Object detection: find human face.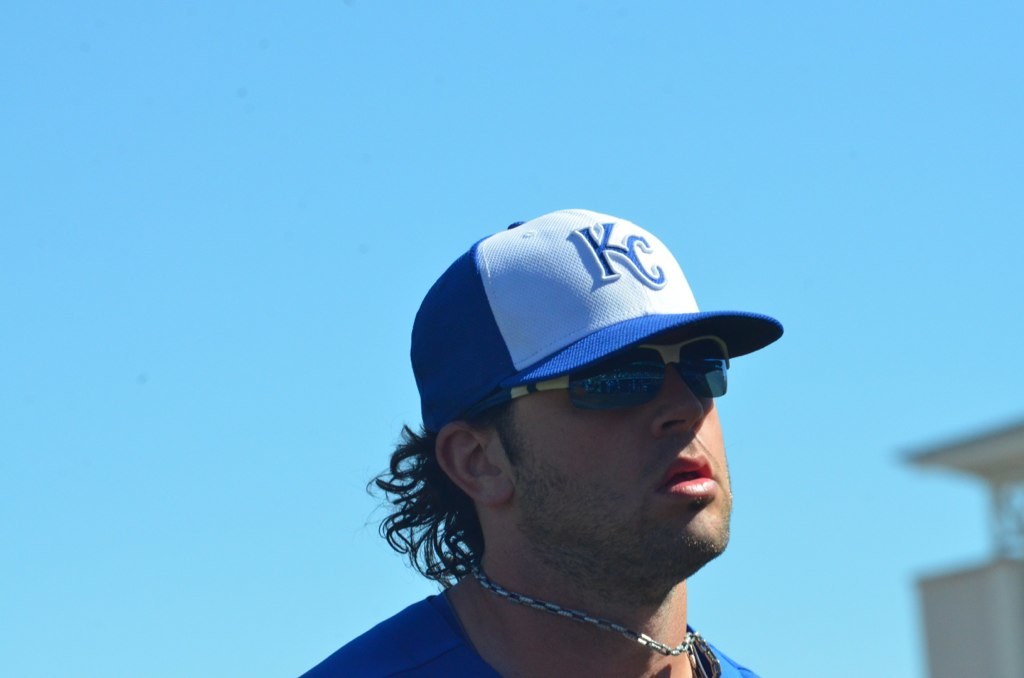
bbox=(485, 332, 734, 558).
